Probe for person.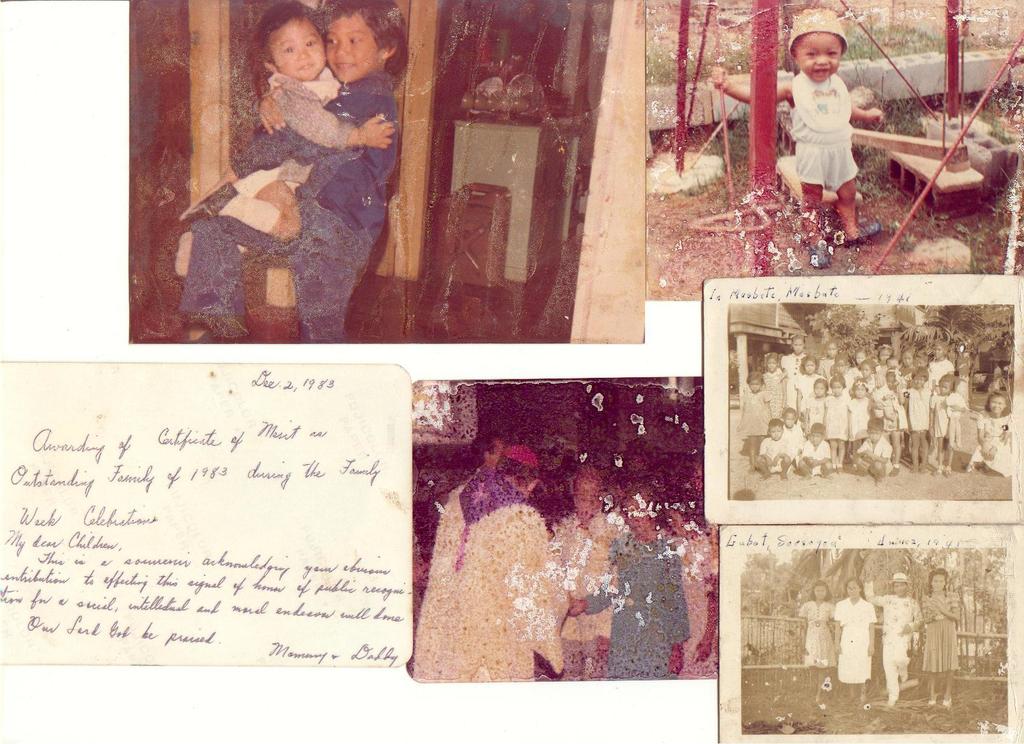
Probe result: 414:446:564:684.
